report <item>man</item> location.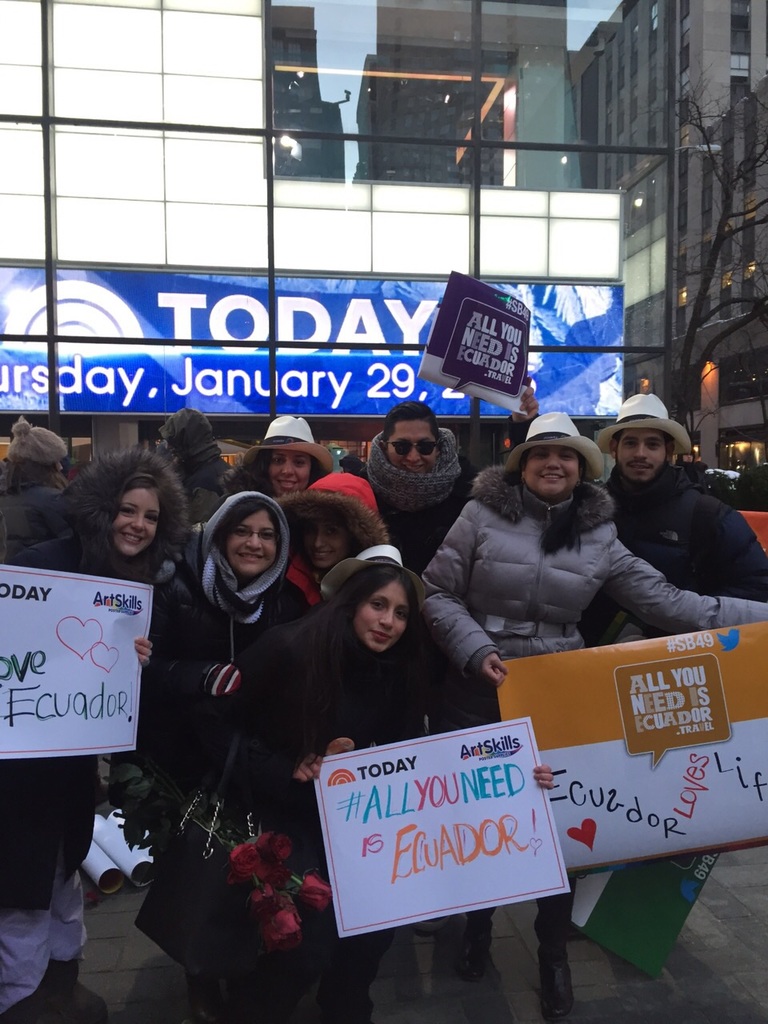
Report: rect(360, 398, 480, 734).
